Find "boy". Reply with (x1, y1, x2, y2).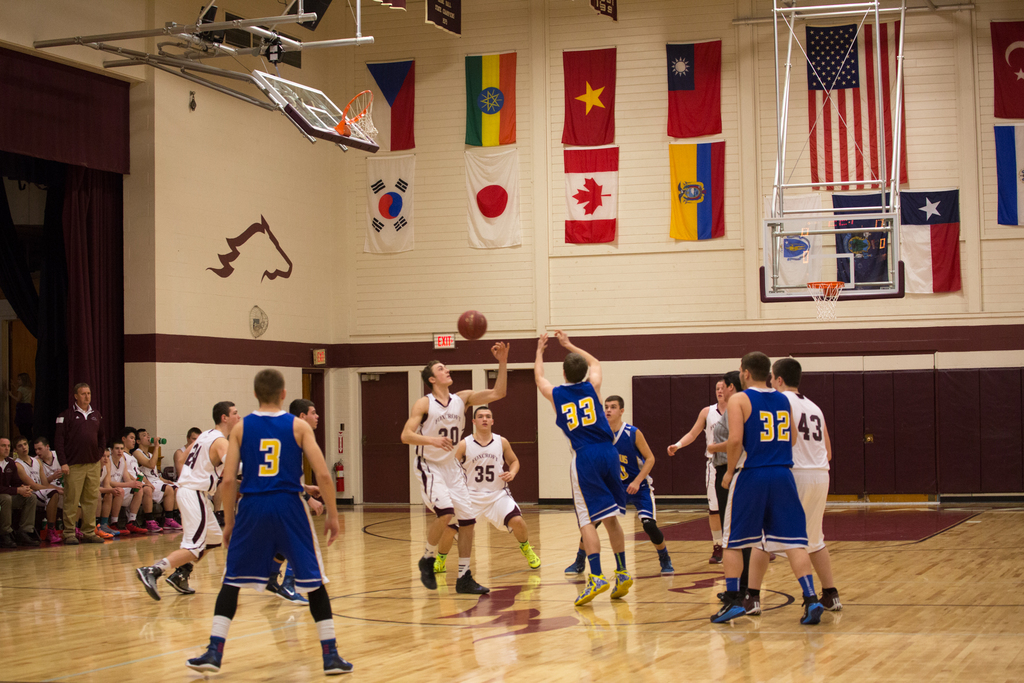
(95, 450, 120, 534).
